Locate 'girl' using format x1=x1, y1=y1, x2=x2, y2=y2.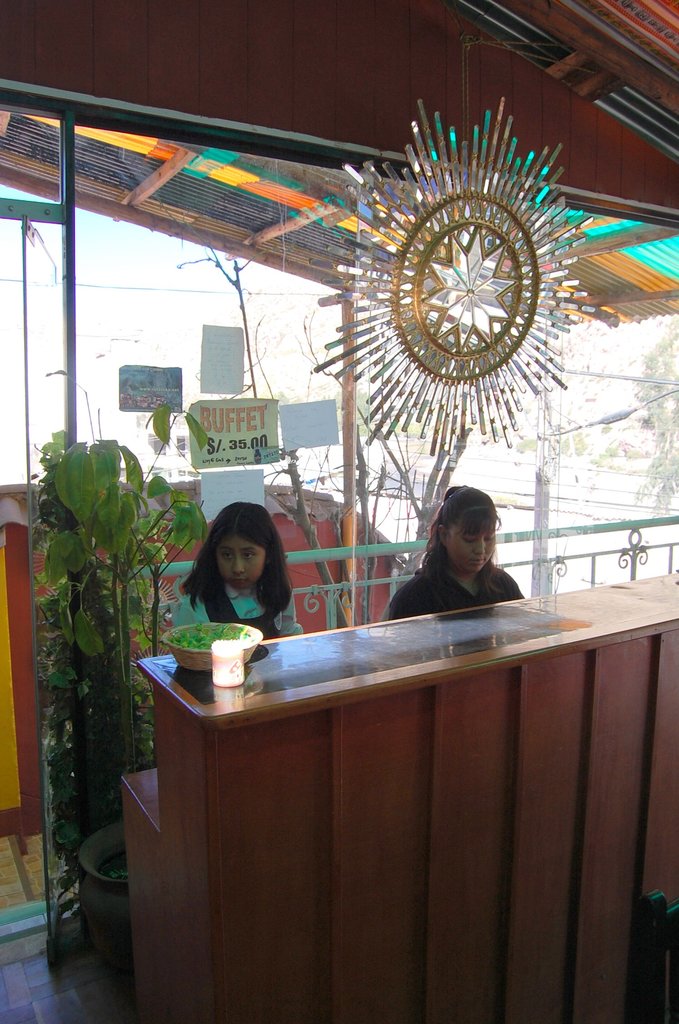
x1=179, y1=506, x2=301, y2=637.
